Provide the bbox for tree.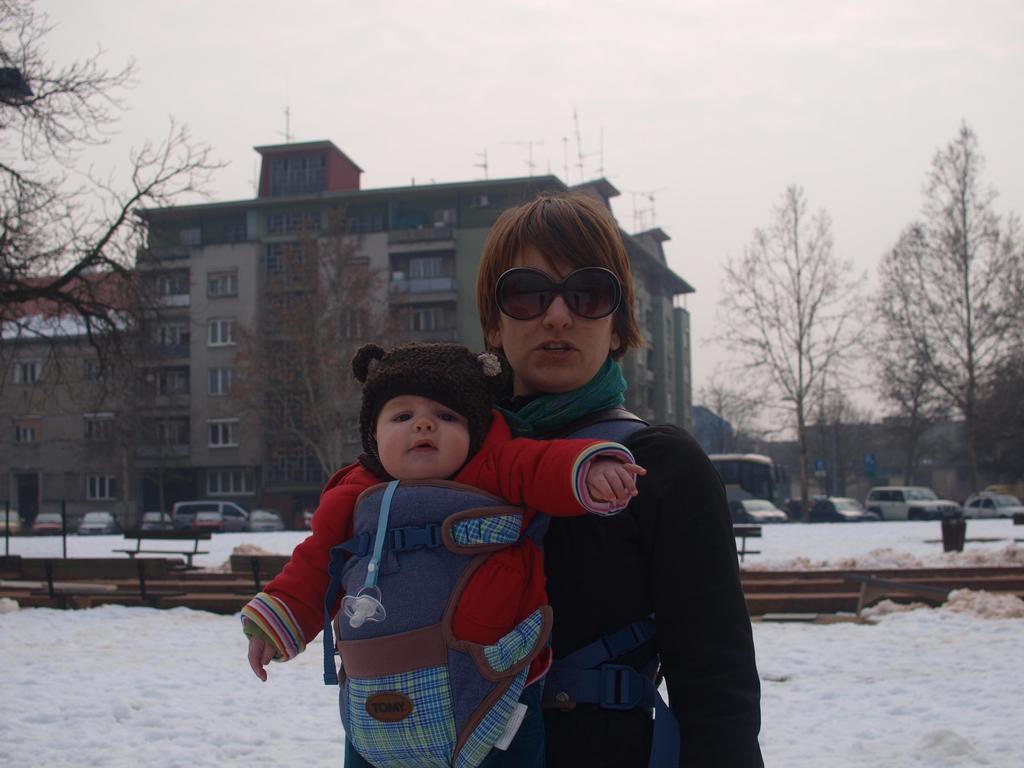
[x1=885, y1=333, x2=948, y2=486].
